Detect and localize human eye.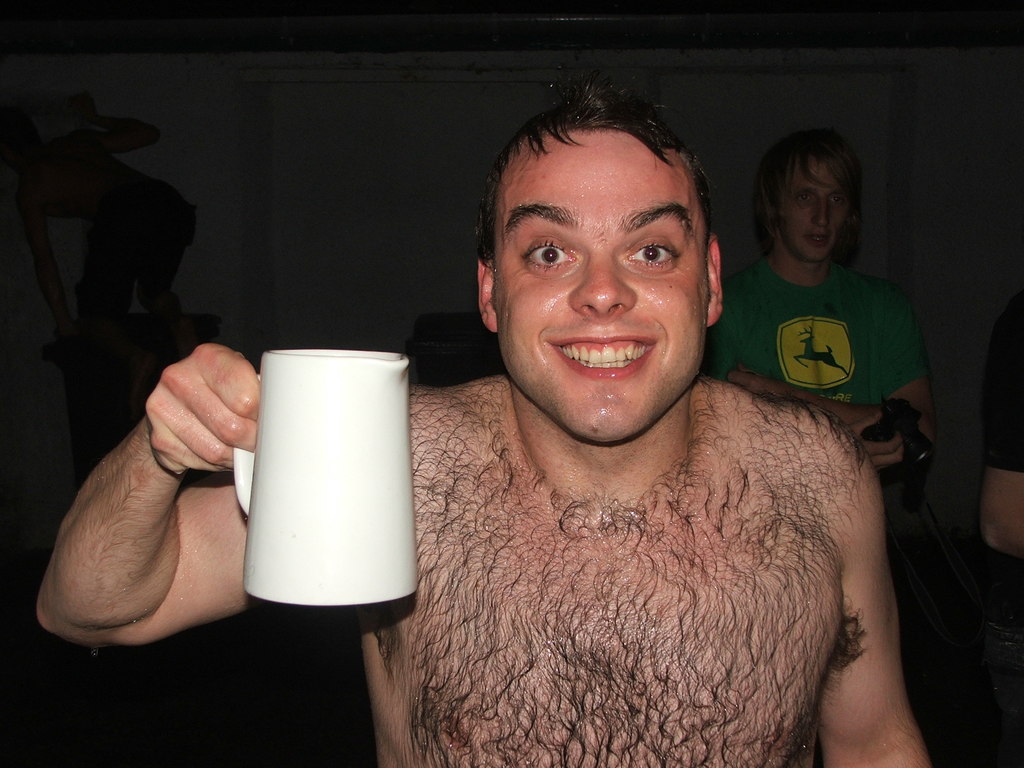
Localized at region(796, 191, 812, 203).
